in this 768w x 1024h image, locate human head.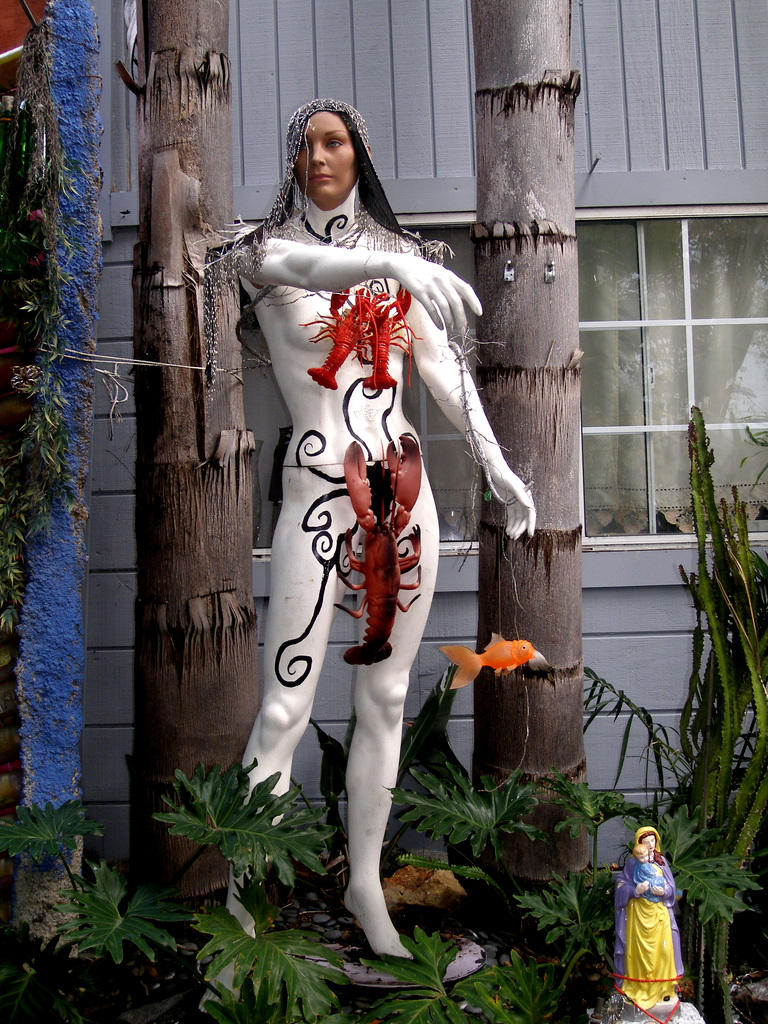
Bounding box: [637, 827, 659, 853].
